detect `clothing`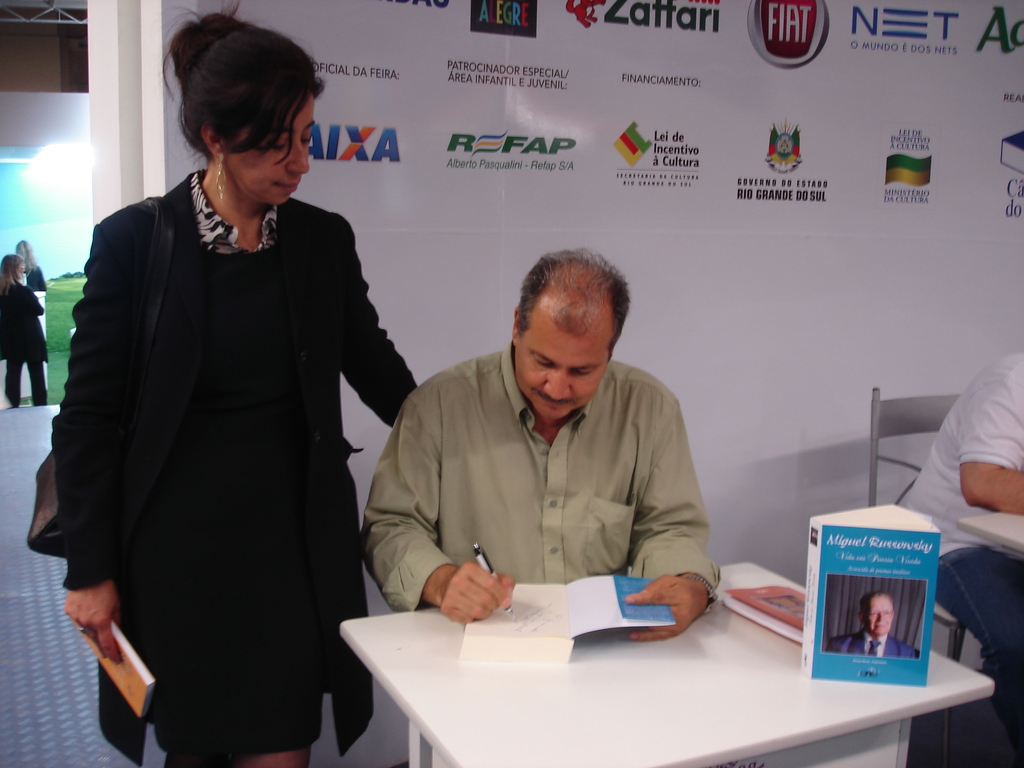
(22, 264, 61, 292)
